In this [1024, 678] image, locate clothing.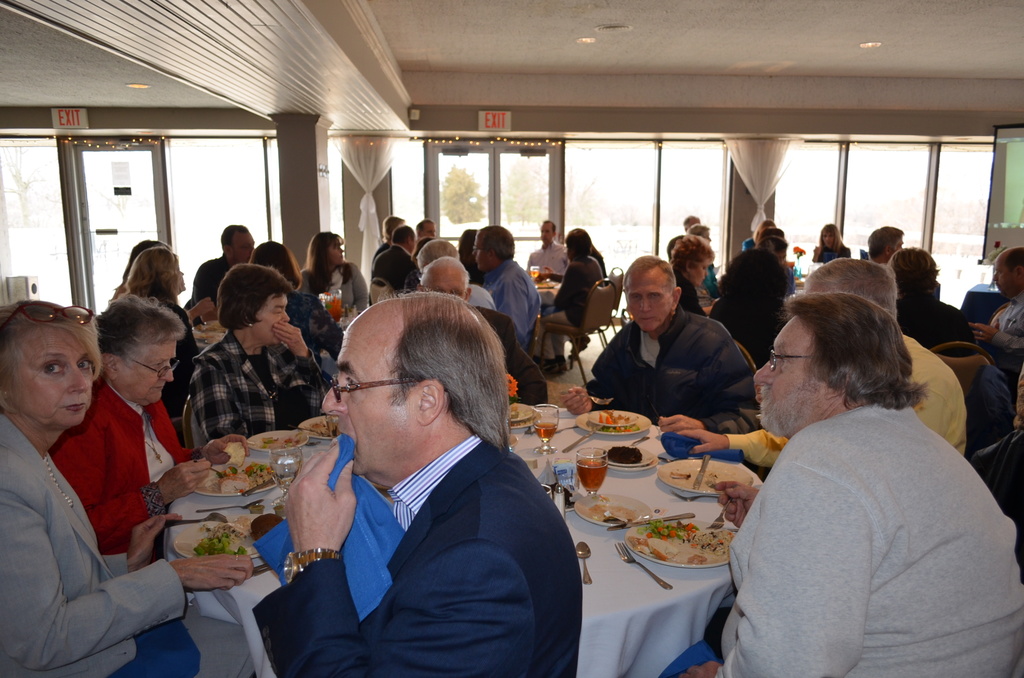
Bounding box: x1=486, y1=255, x2=535, y2=356.
